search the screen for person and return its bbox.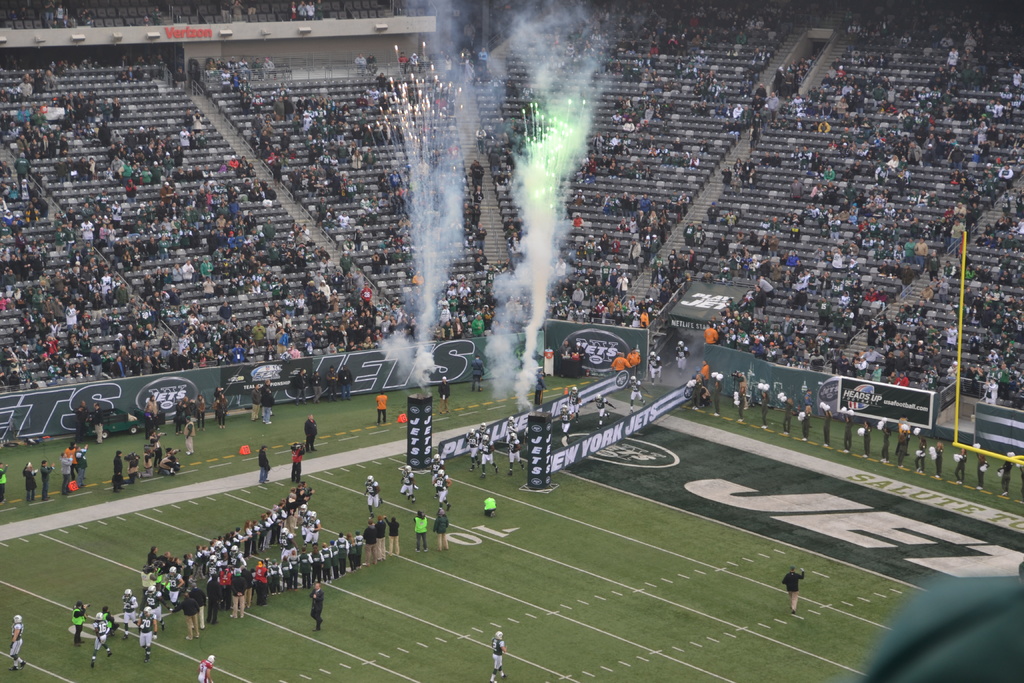
Found: detection(99, 604, 118, 645).
